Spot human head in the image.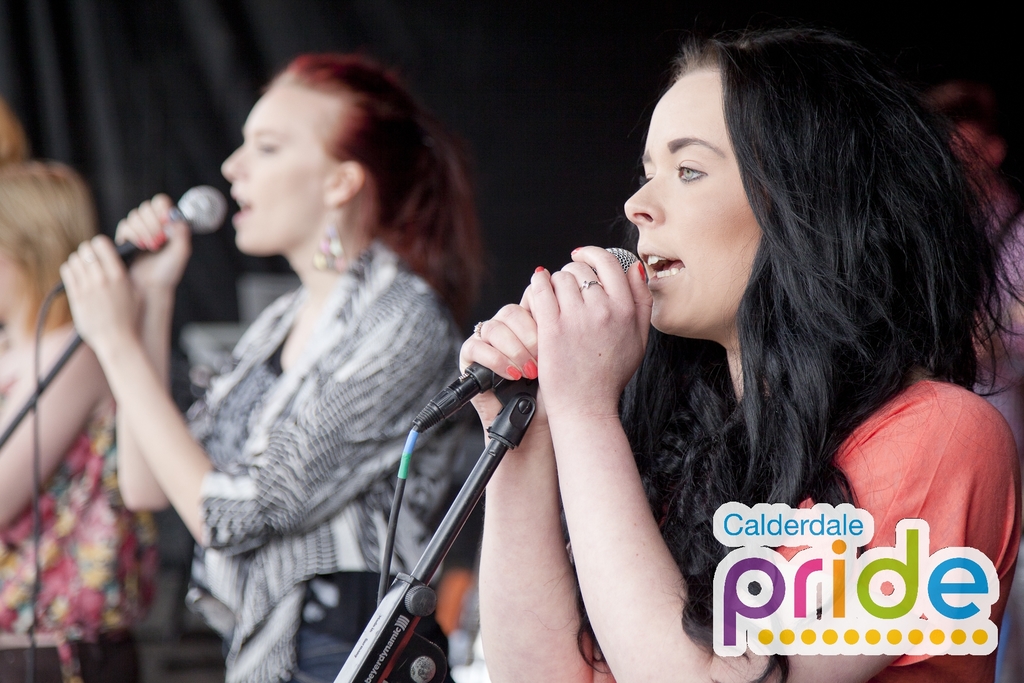
human head found at 209 45 460 281.
